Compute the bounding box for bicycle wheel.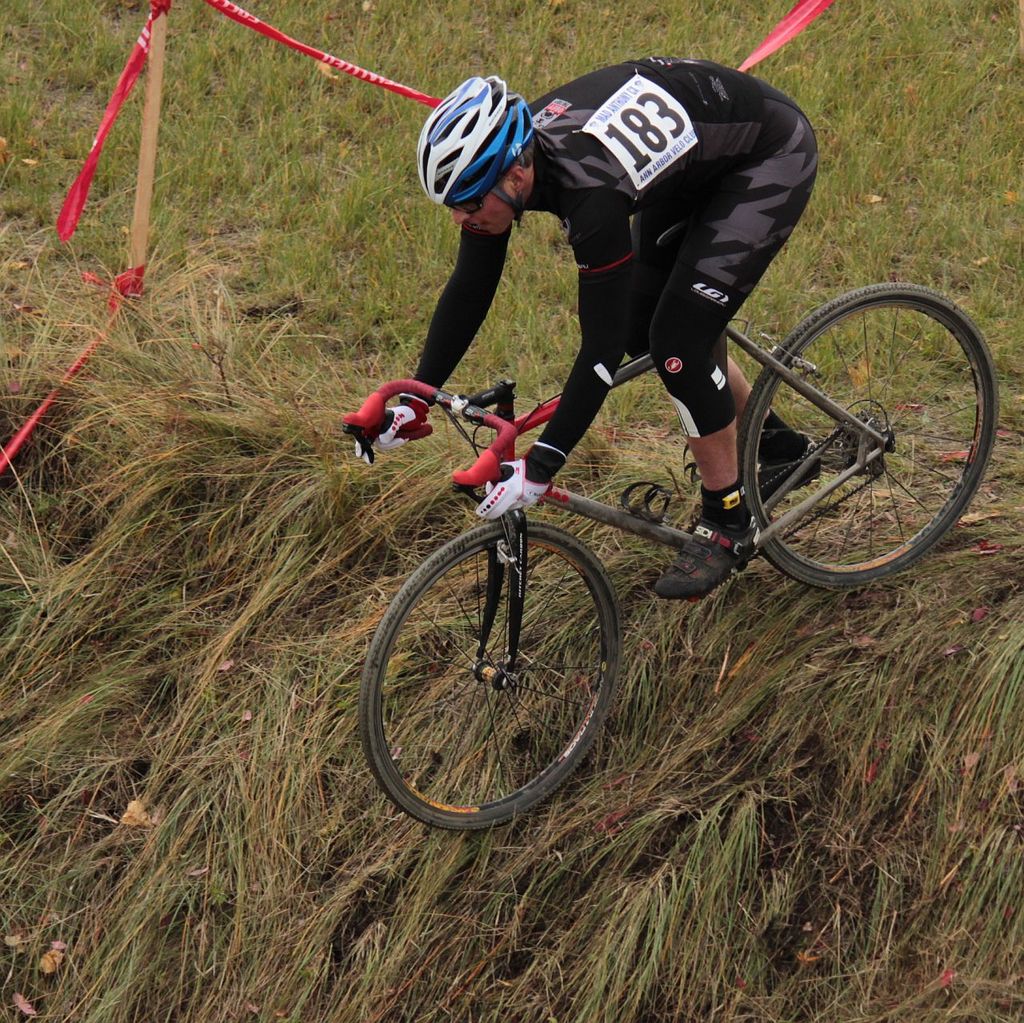
region(736, 281, 990, 589).
